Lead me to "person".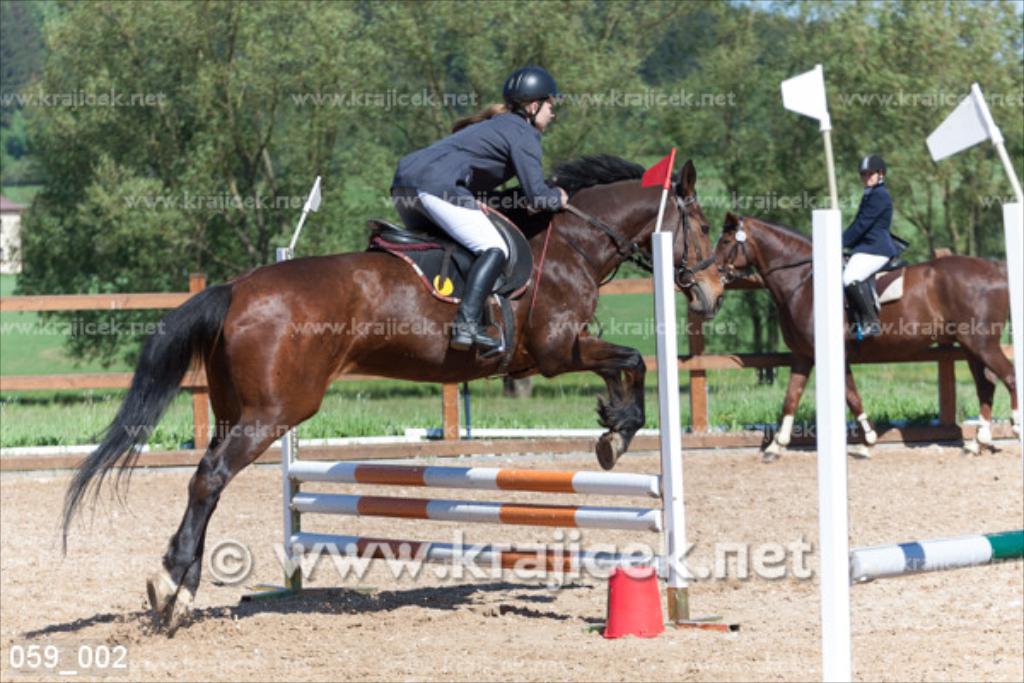
Lead to <box>389,72,573,248</box>.
